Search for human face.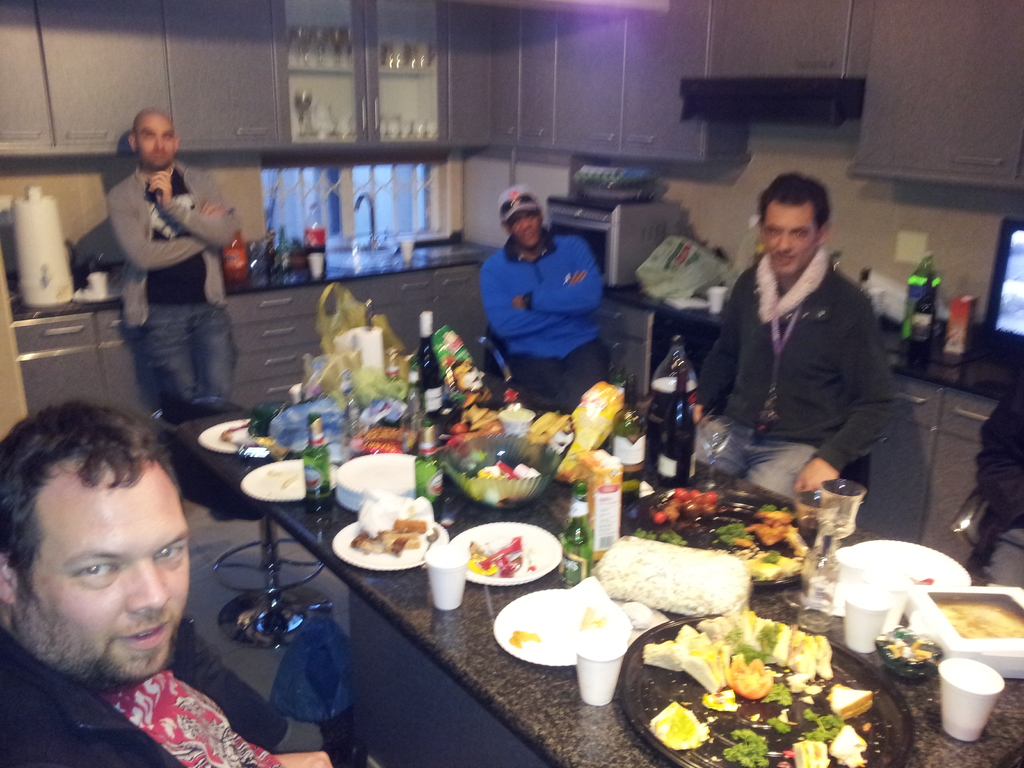
Found at 138 119 173 166.
